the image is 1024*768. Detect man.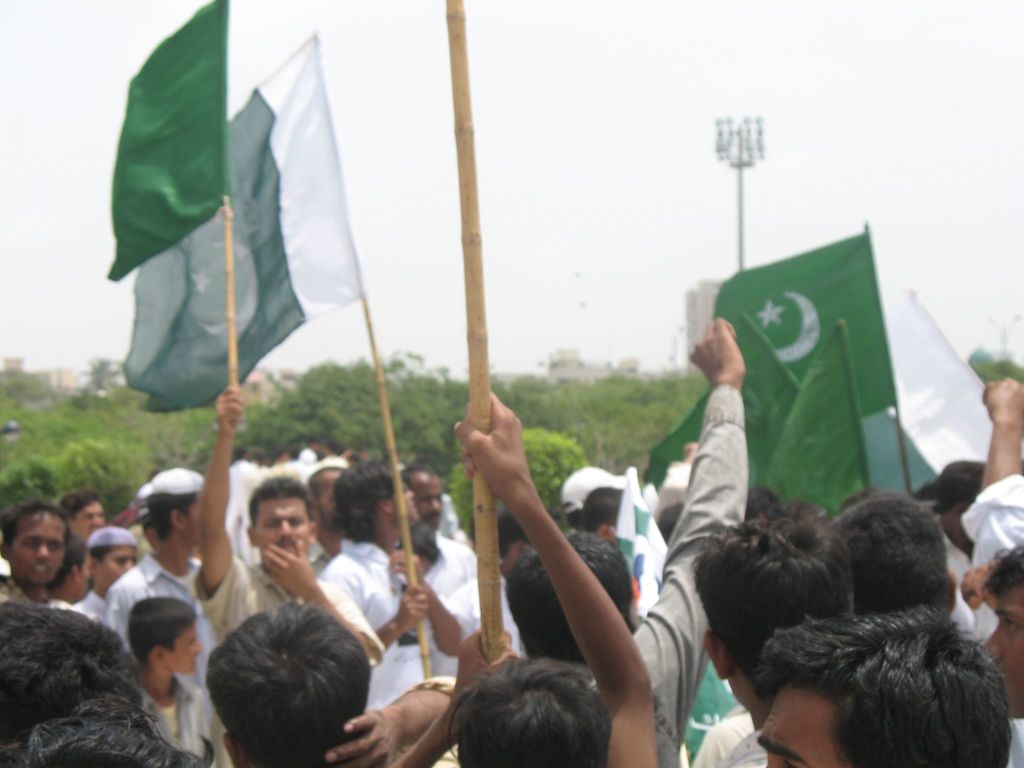
Detection: bbox=[107, 468, 212, 694].
